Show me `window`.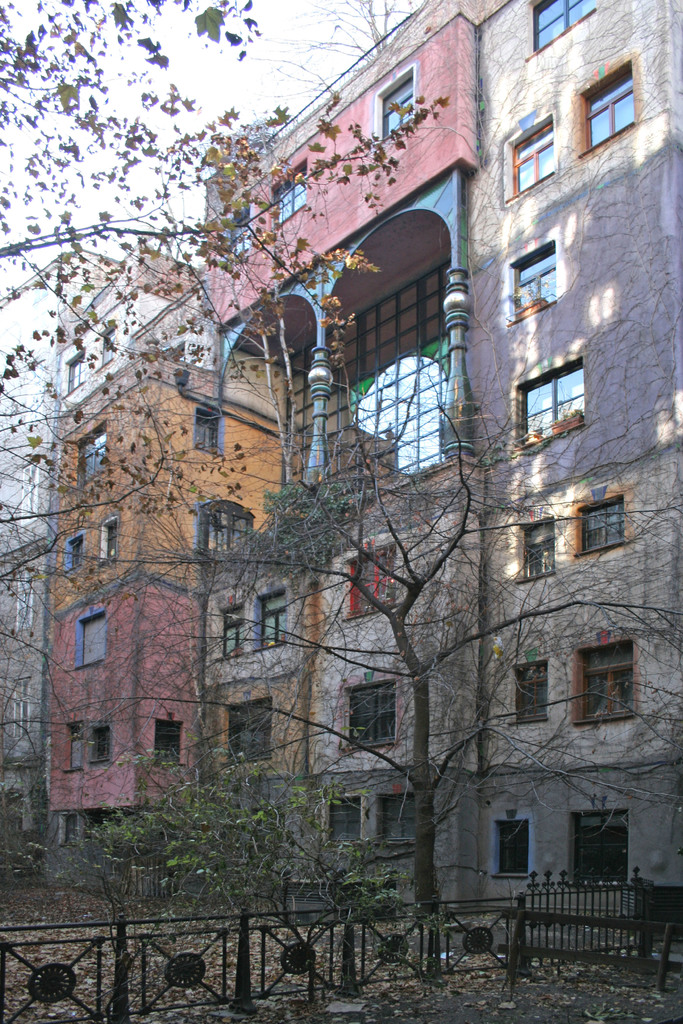
`window` is here: 493/819/535/882.
